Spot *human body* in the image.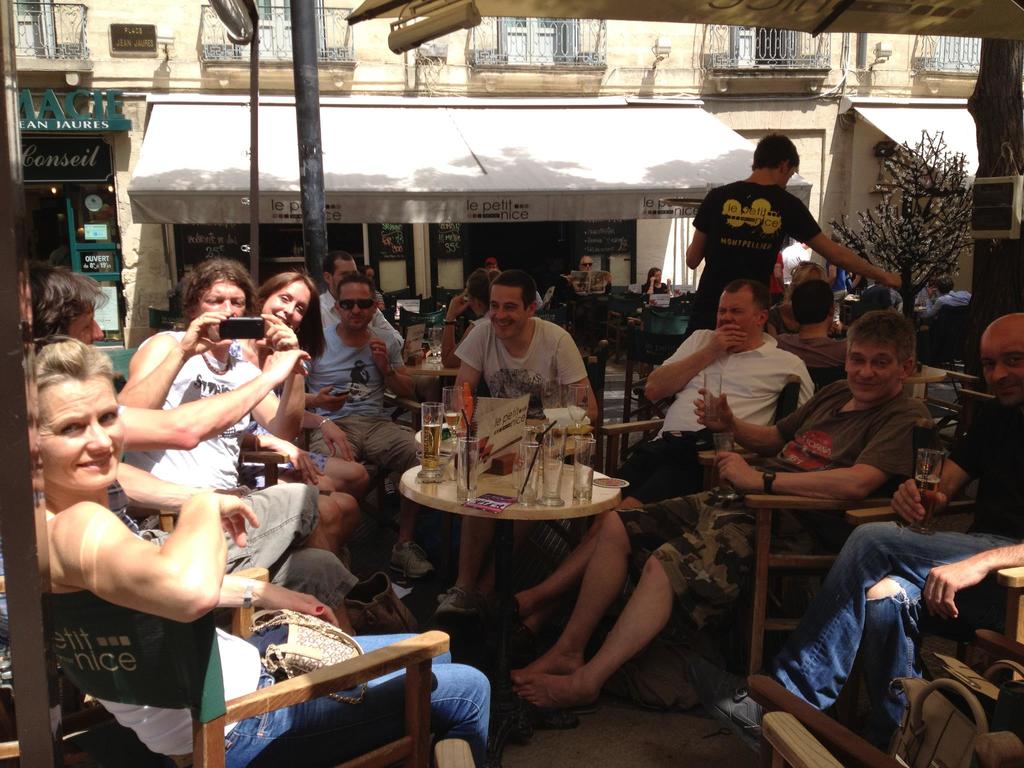
*human body* found at rect(109, 257, 364, 611).
